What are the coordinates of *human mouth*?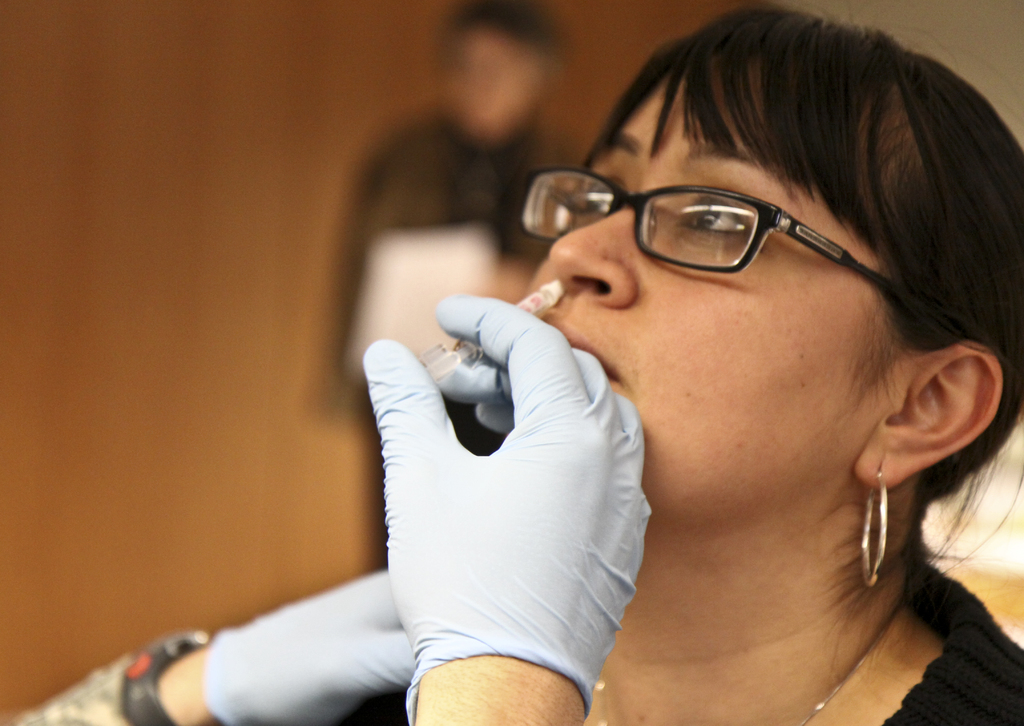
[x1=540, y1=309, x2=621, y2=385].
